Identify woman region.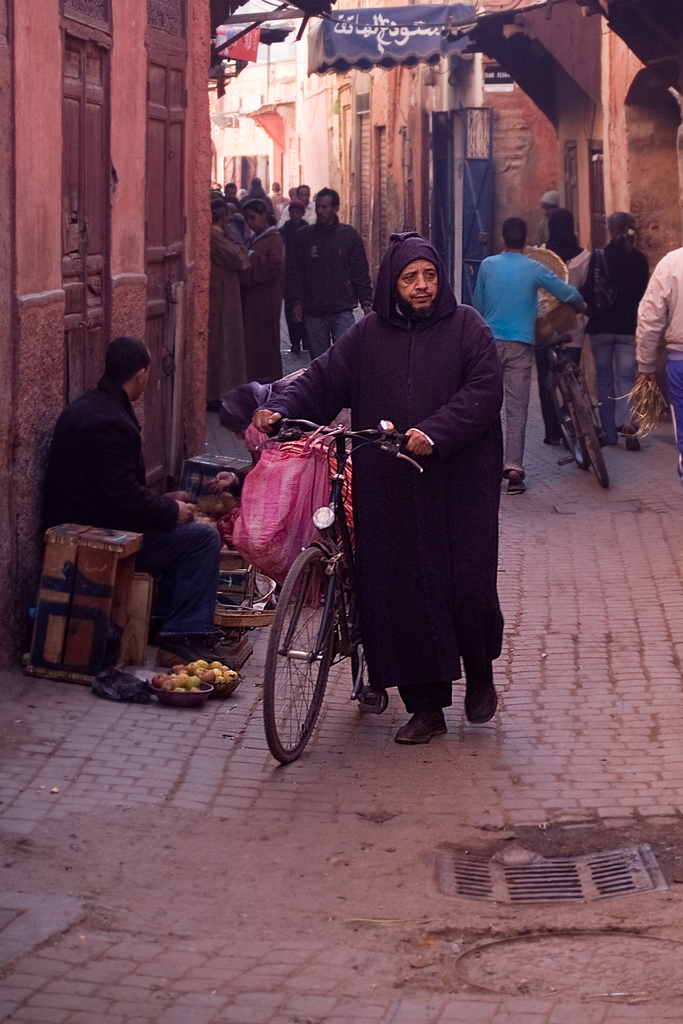
Region: rect(582, 211, 647, 449).
